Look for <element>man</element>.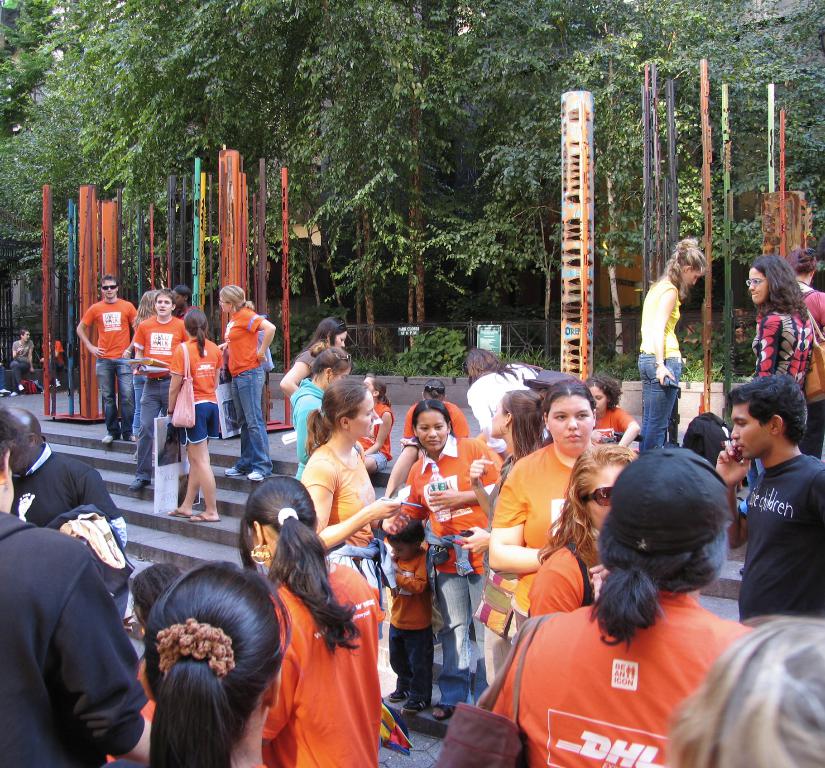
Found: <region>9, 405, 119, 555</region>.
